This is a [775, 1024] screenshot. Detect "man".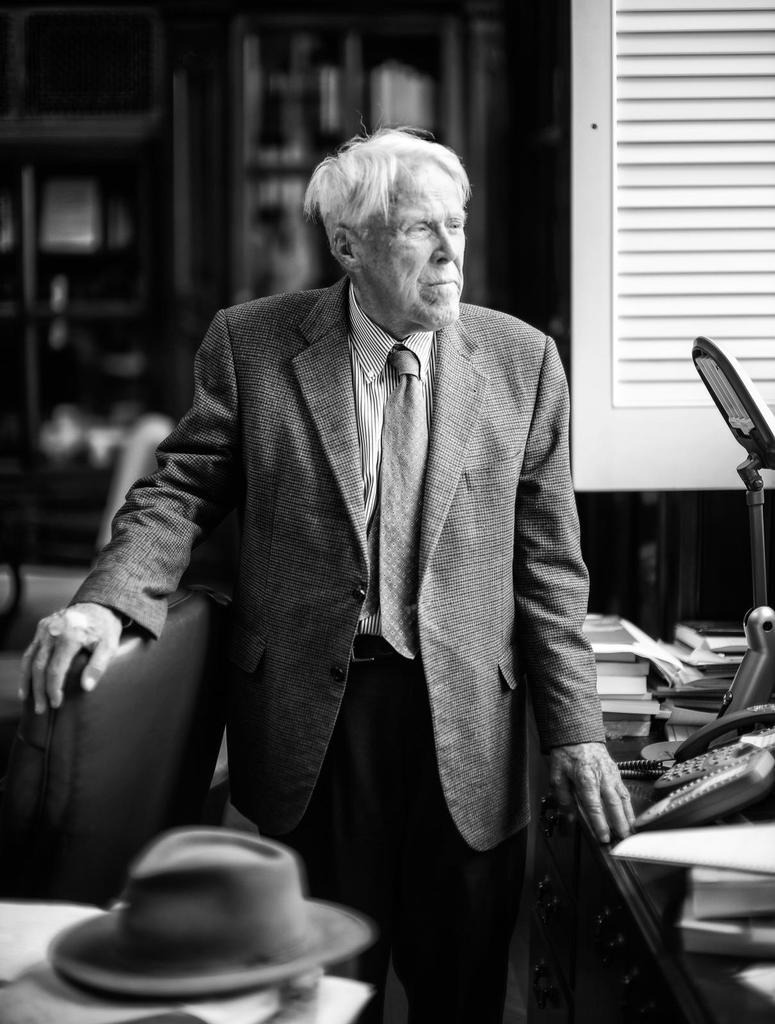
region(79, 131, 627, 987).
